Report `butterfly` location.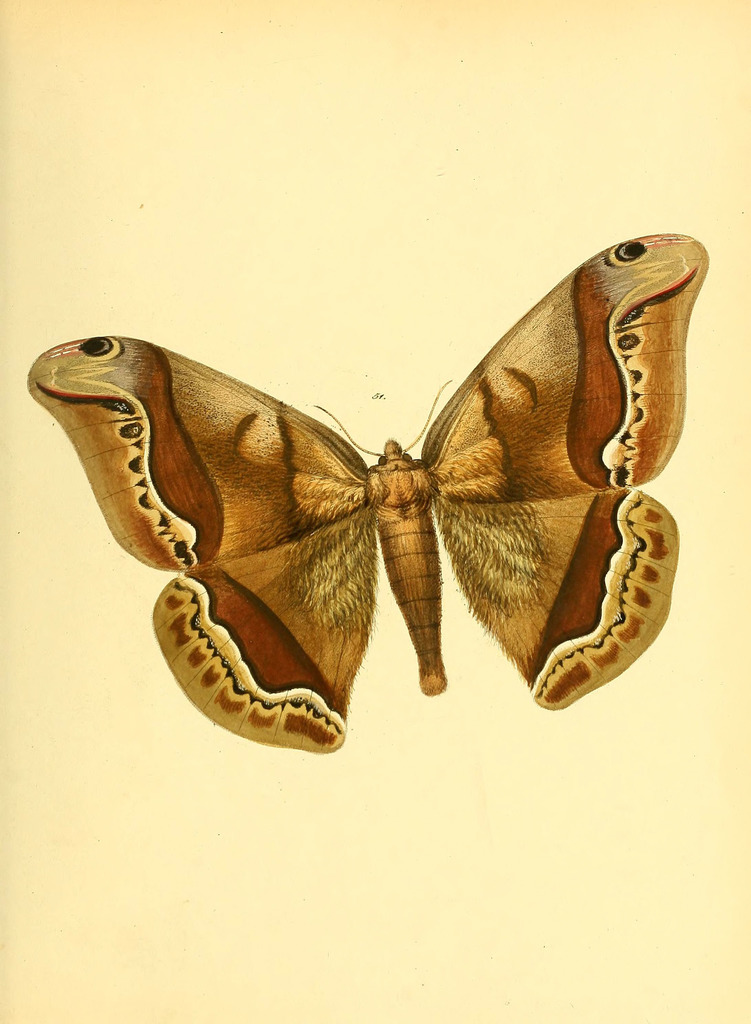
Report: Rect(25, 232, 709, 755).
